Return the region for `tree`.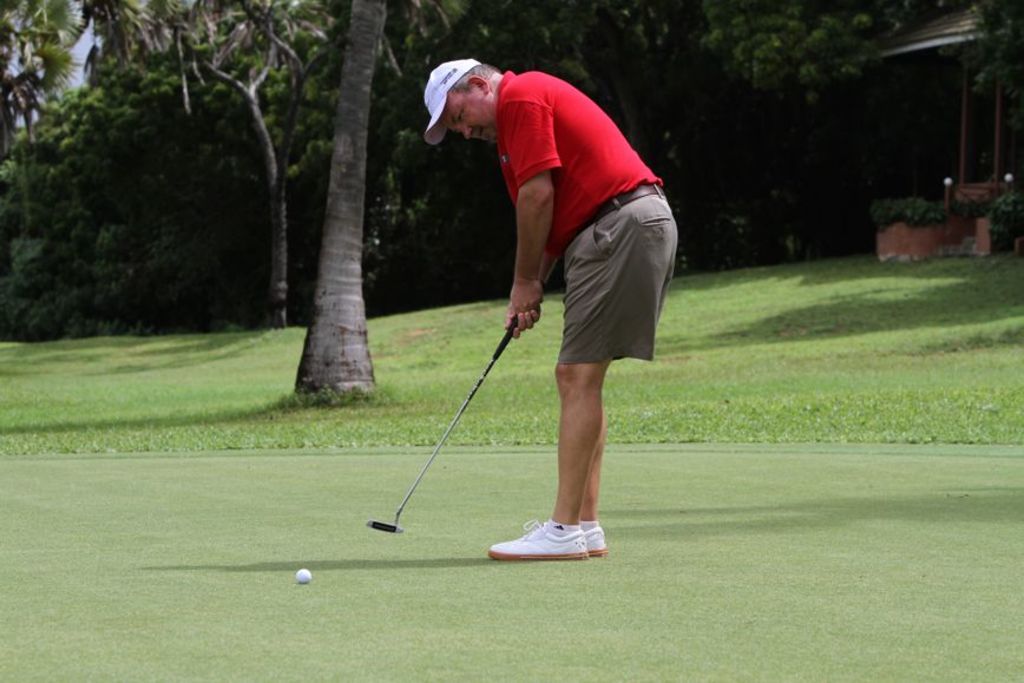
x1=301, y1=0, x2=403, y2=413.
